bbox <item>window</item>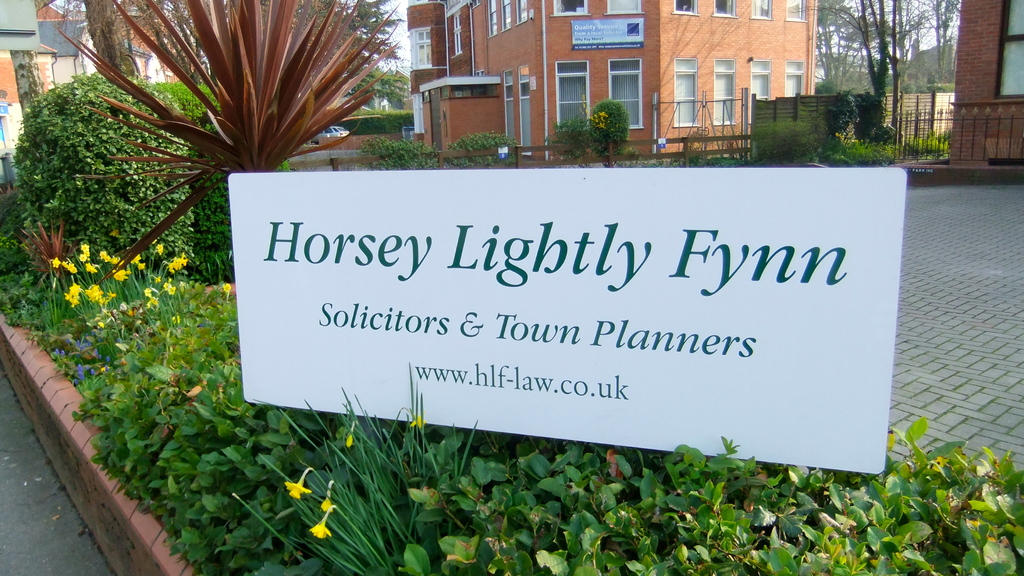
<bbox>674, 0, 697, 15</bbox>
